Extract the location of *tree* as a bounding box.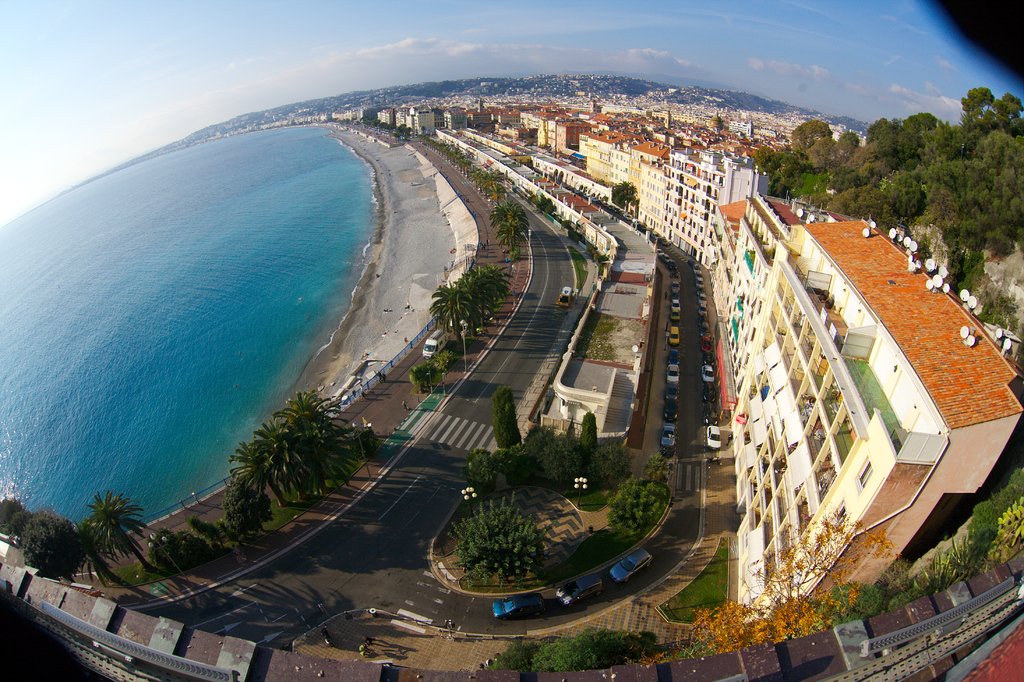
bbox=(458, 444, 500, 500).
